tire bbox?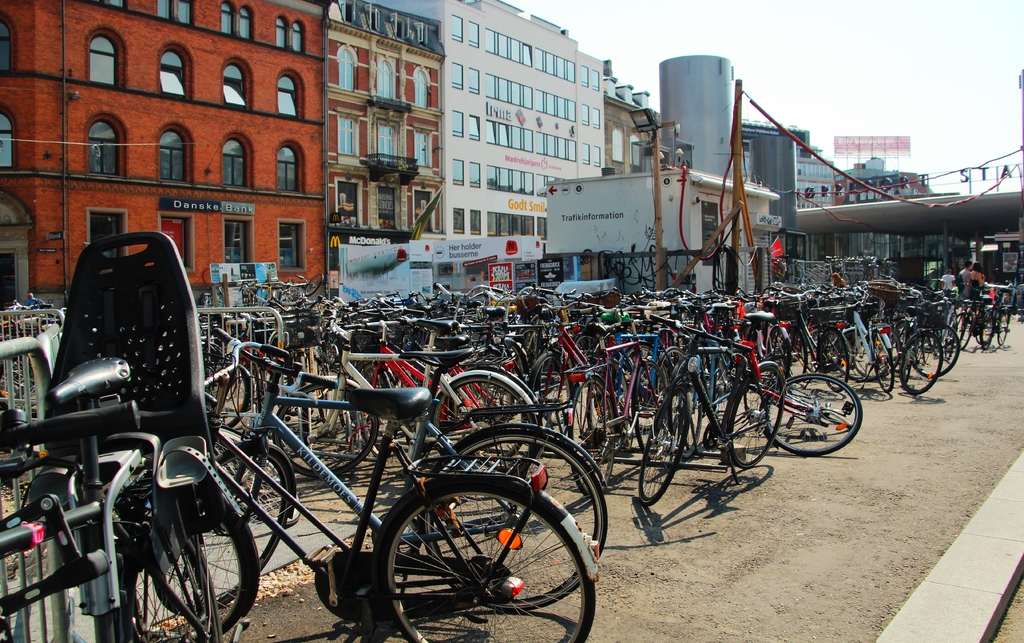
bbox=(278, 374, 378, 480)
